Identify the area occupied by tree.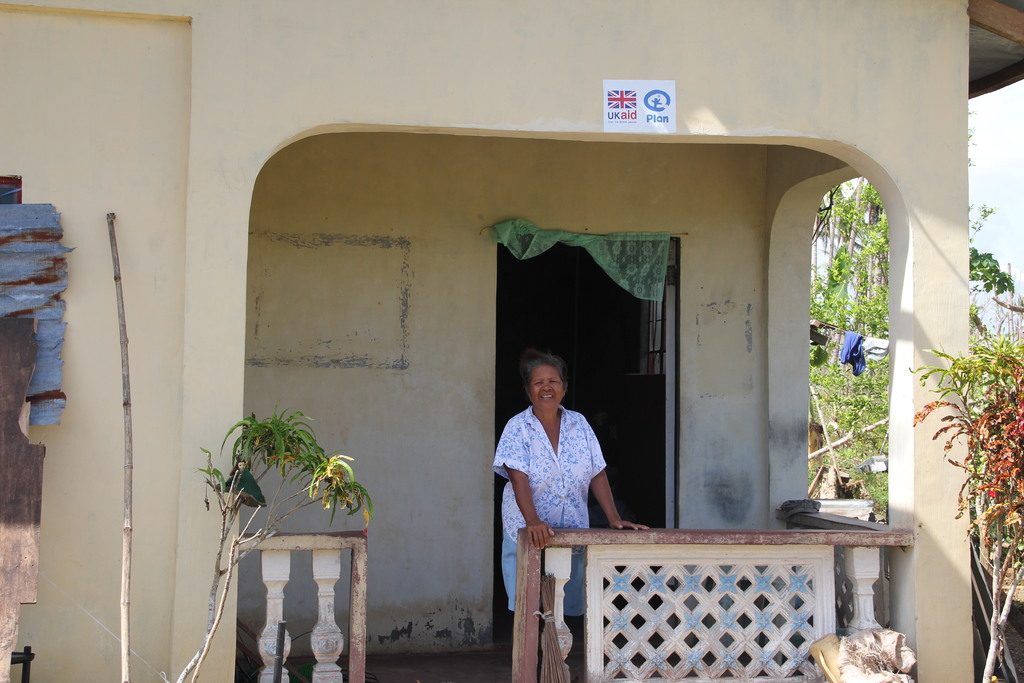
Area: [806,97,986,652].
